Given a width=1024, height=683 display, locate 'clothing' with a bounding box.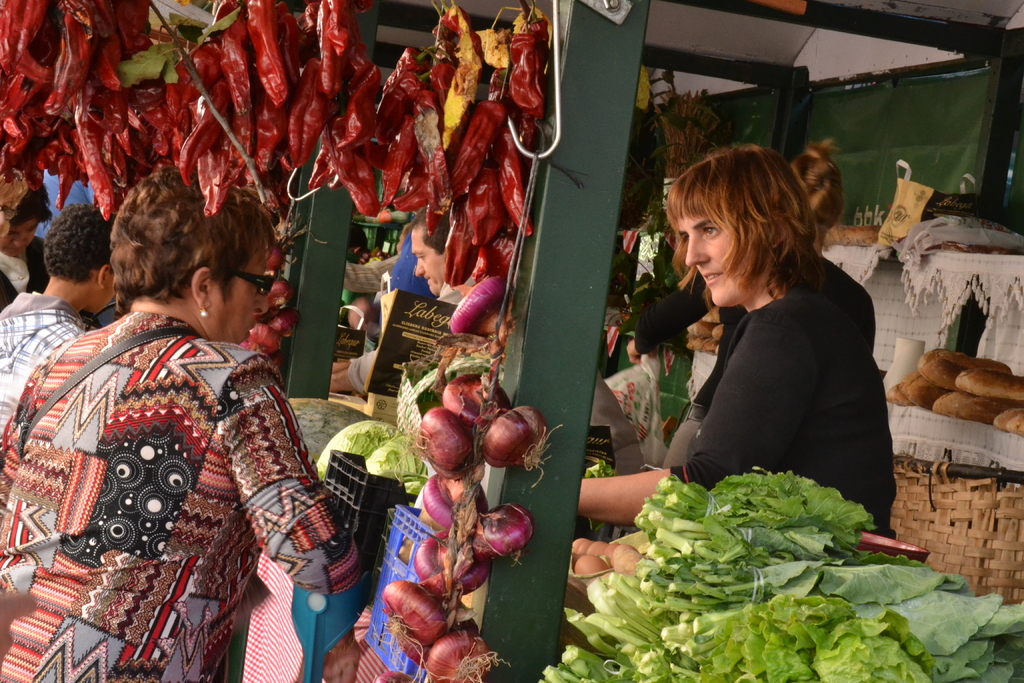
Located: l=383, t=223, r=440, b=295.
